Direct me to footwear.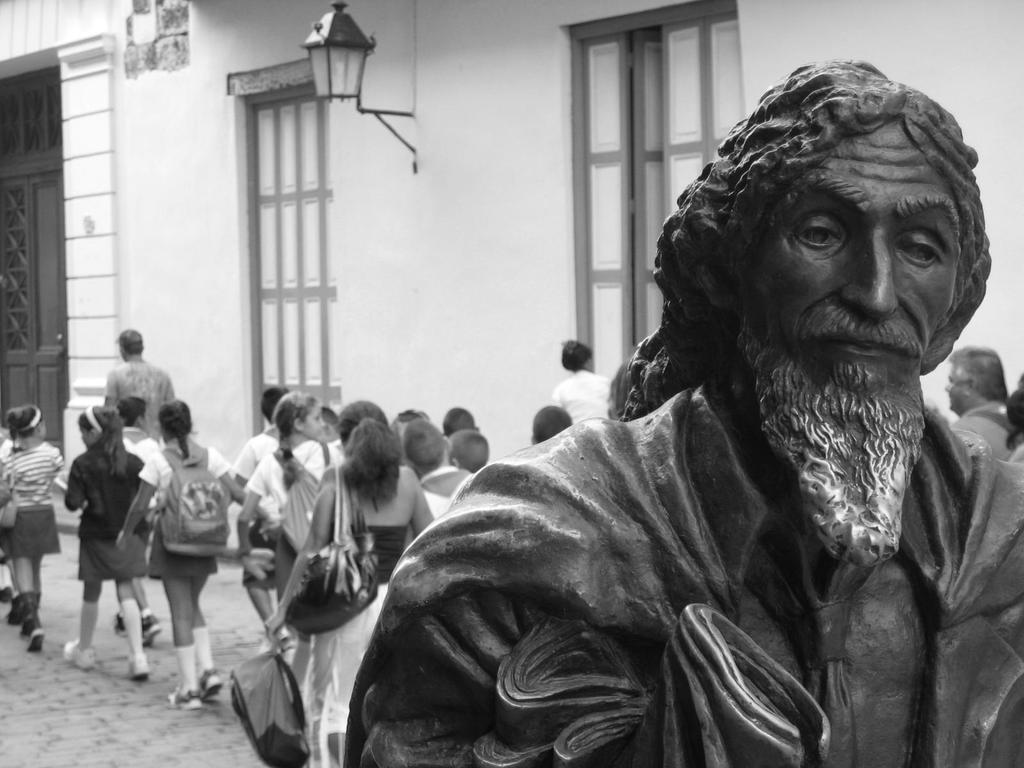
Direction: (left=196, top=669, right=223, bottom=702).
